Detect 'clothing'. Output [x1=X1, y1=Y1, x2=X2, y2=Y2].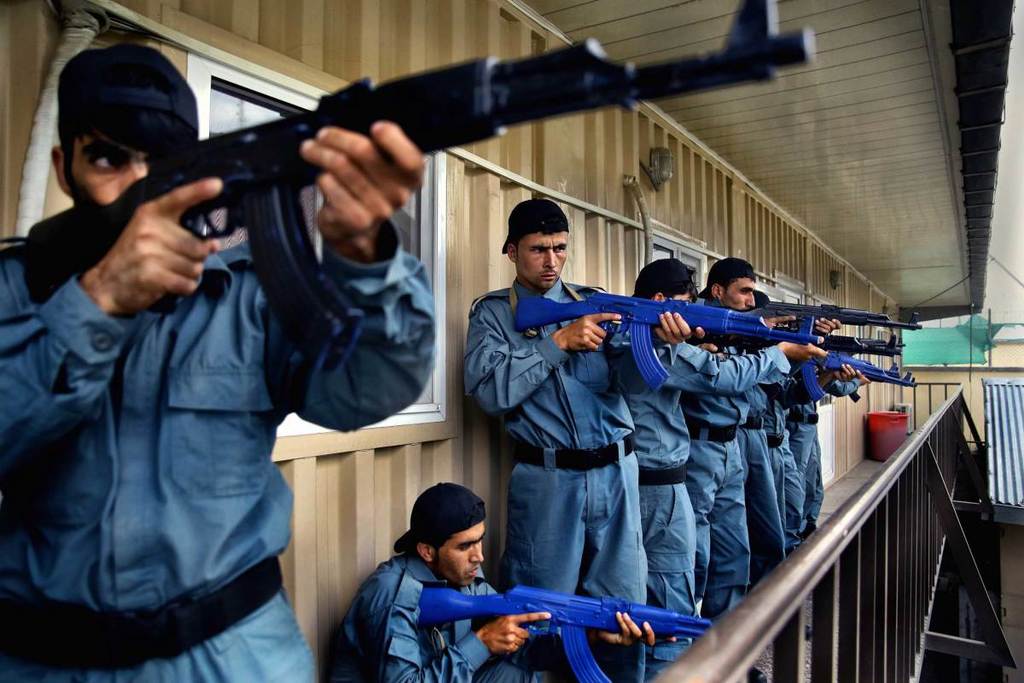
[x1=686, y1=388, x2=752, y2=618].
